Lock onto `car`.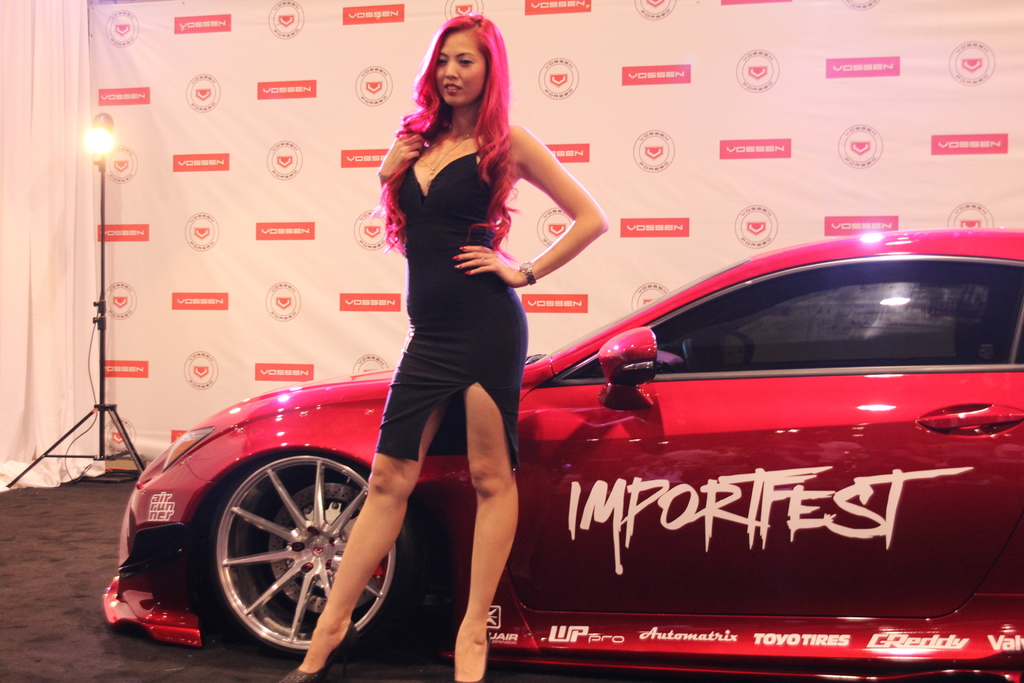
Locked: left=114, top=152, right=1023, bottom=650.
